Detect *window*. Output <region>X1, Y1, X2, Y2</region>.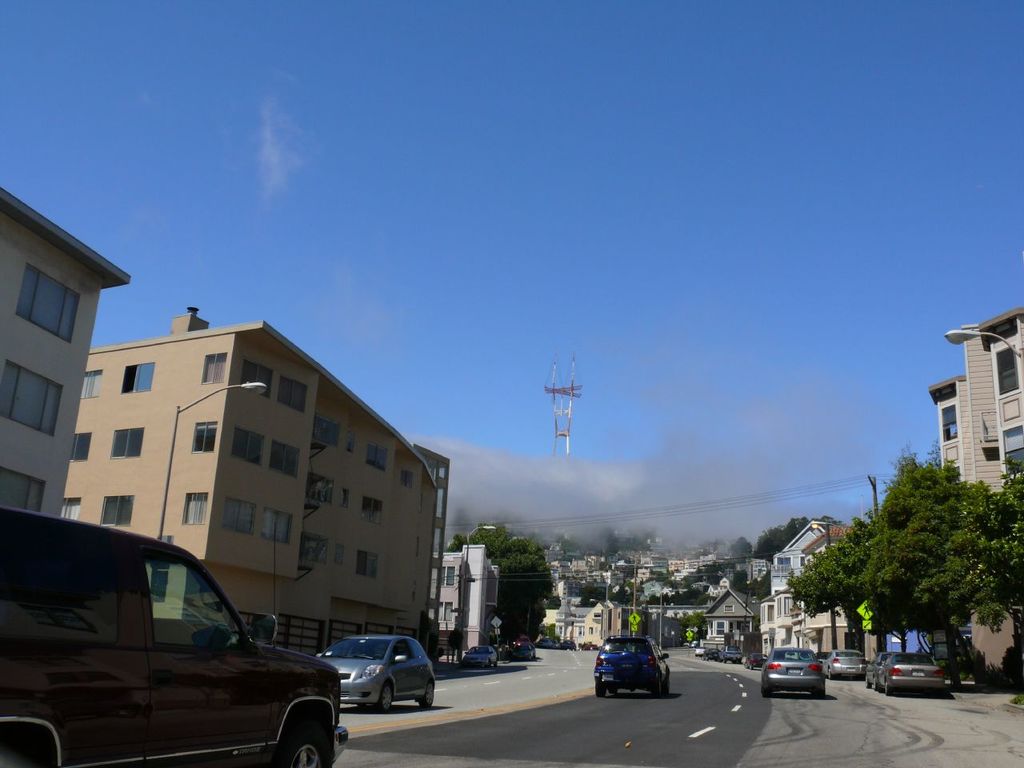
<region>237, 427, 266, 465</region>.
